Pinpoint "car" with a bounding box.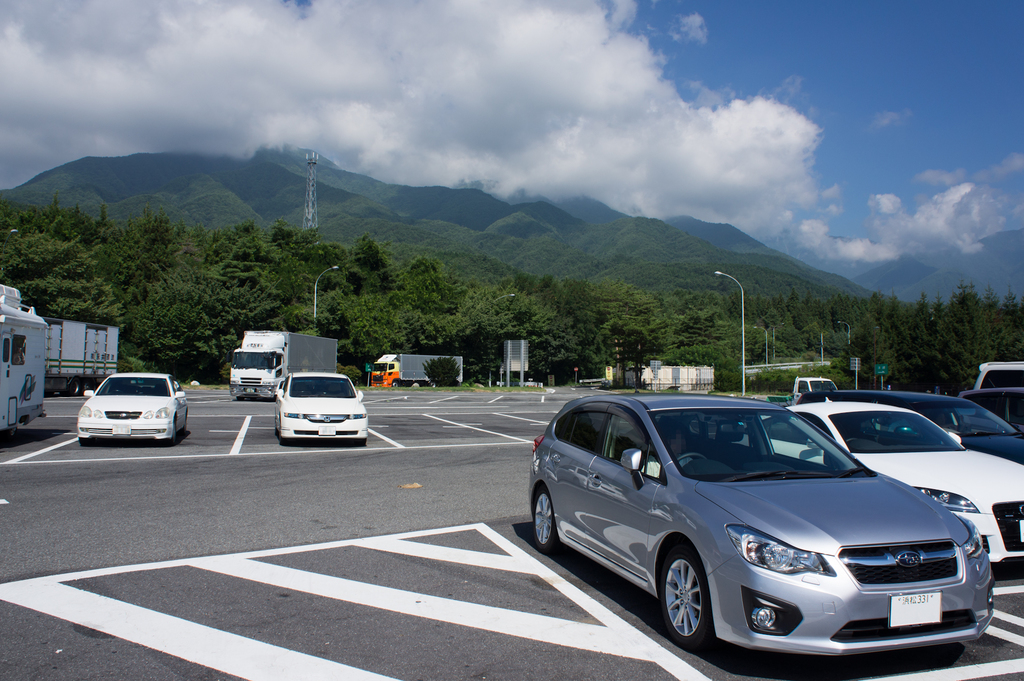
{"left": 77, "top": 368, "right": 189, "bottom": 445}.
